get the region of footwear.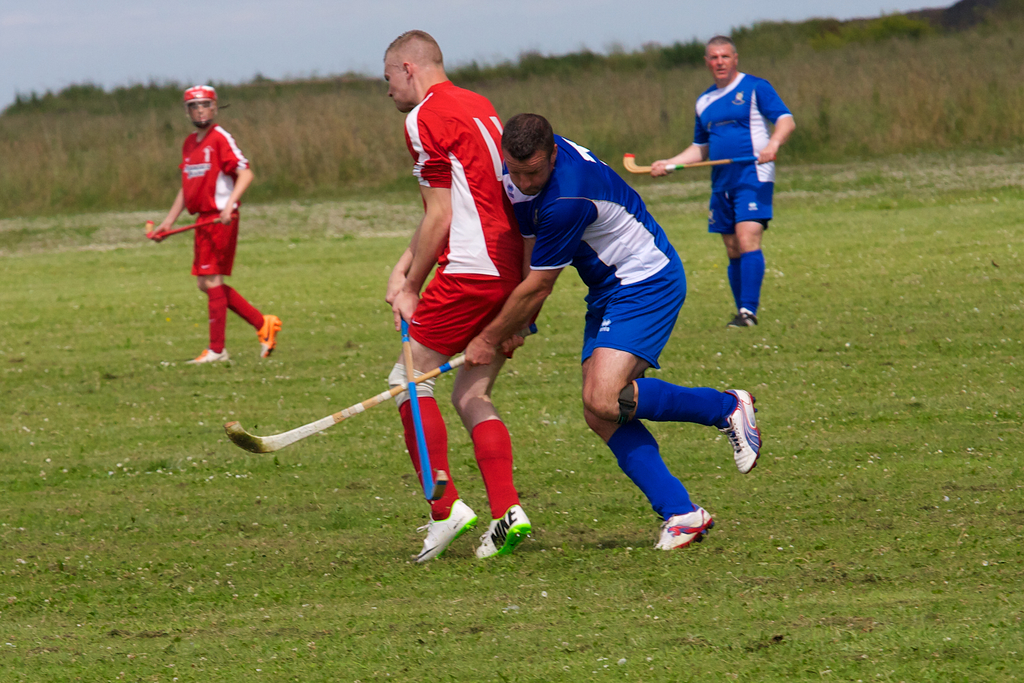
box(724, 304, 755, 331).
